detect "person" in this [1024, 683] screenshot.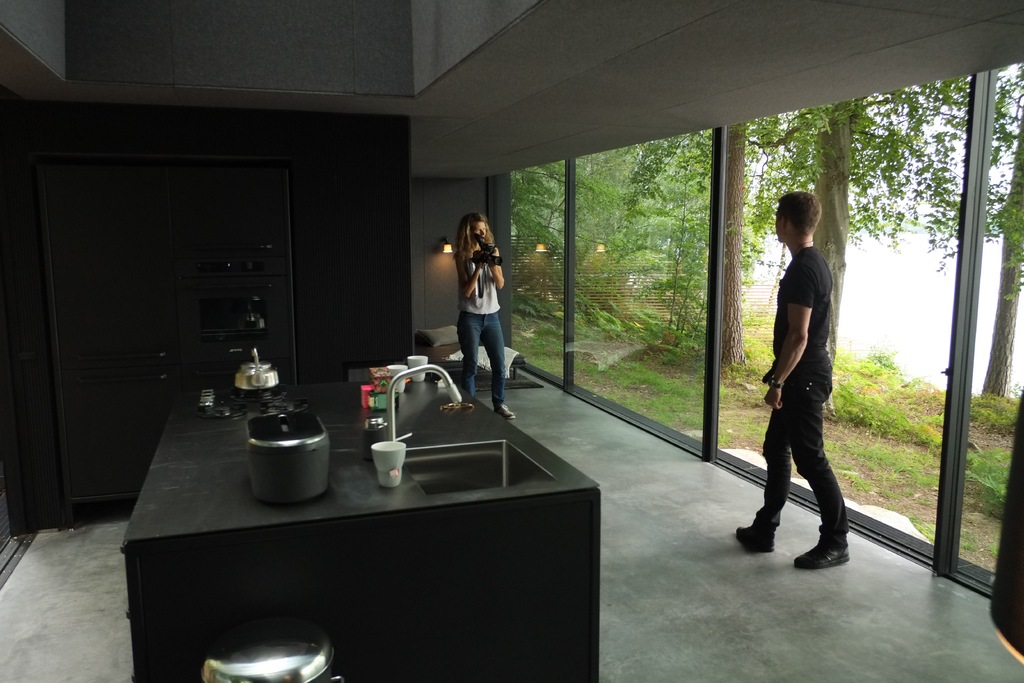
Detection: 730 184 852 570.
